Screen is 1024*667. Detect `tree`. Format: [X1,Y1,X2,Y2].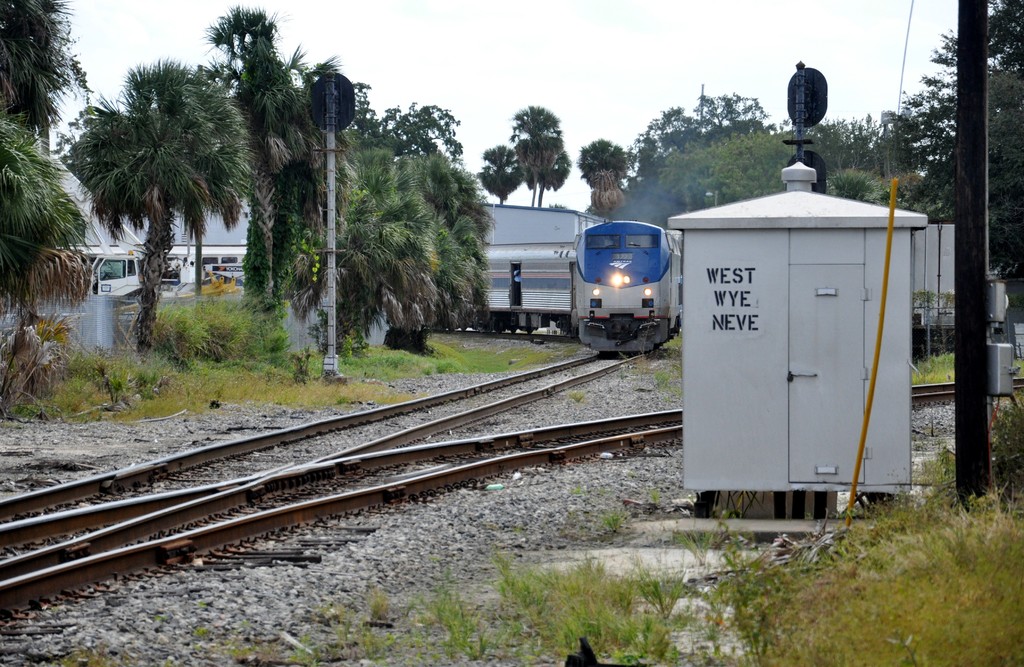
[477,141,530,207].
